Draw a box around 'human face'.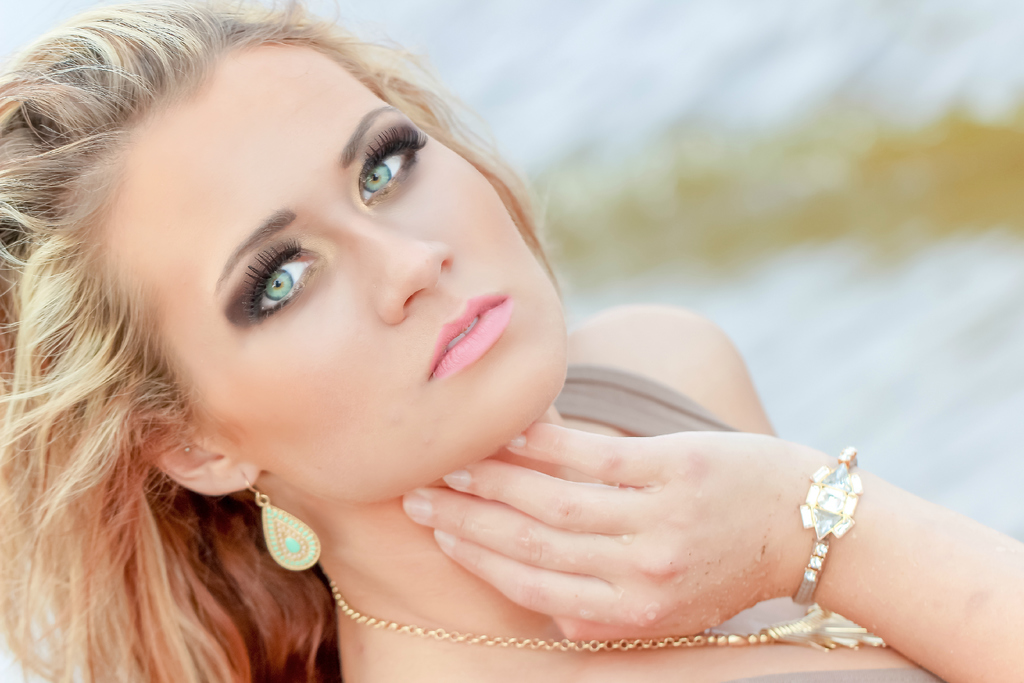
94, 45, 563, 505.
